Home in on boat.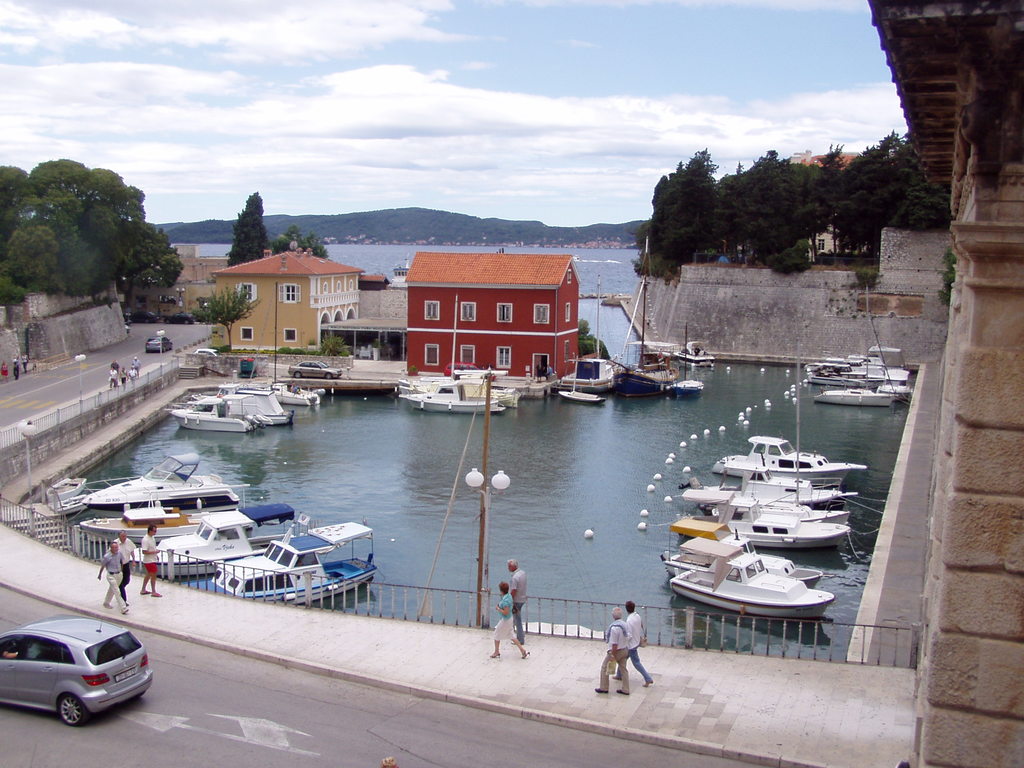
Homed in at [left=79, top=452, right=250, bottom=519].
